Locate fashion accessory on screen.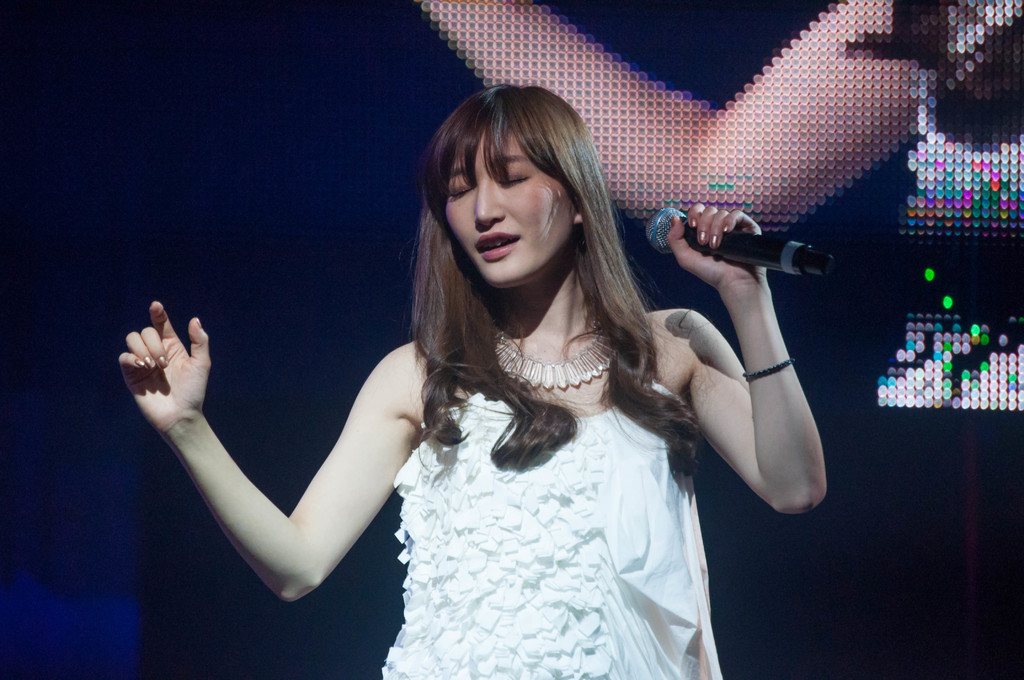
On screen at box(500, 328, 612, 389).
